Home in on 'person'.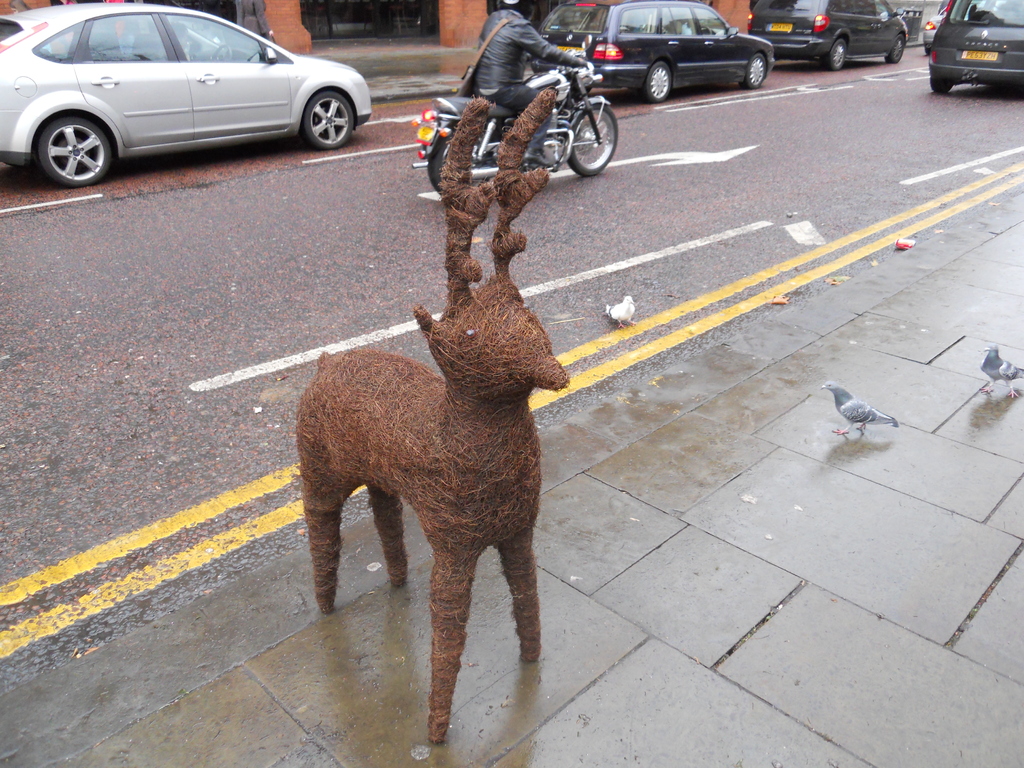
Homed in at (x1=468, y1=0, x2=588, y2=159).
